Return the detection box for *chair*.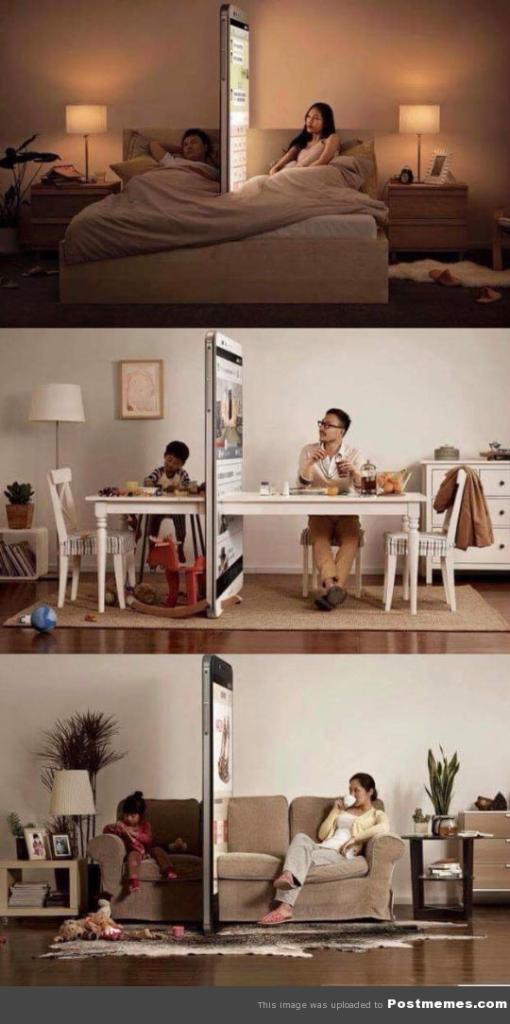
<box>383,466,470,614</box>.
